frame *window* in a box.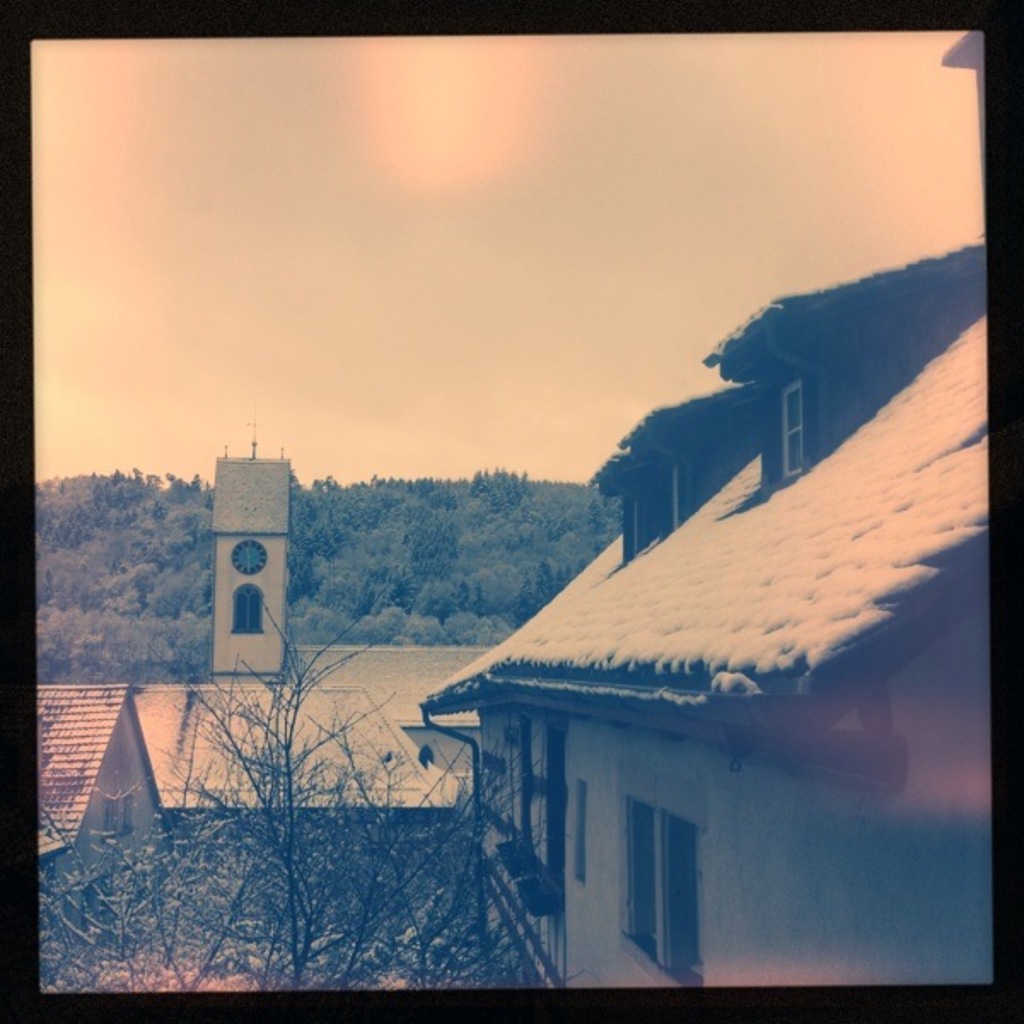
rect(229, 584, 268, 638).
